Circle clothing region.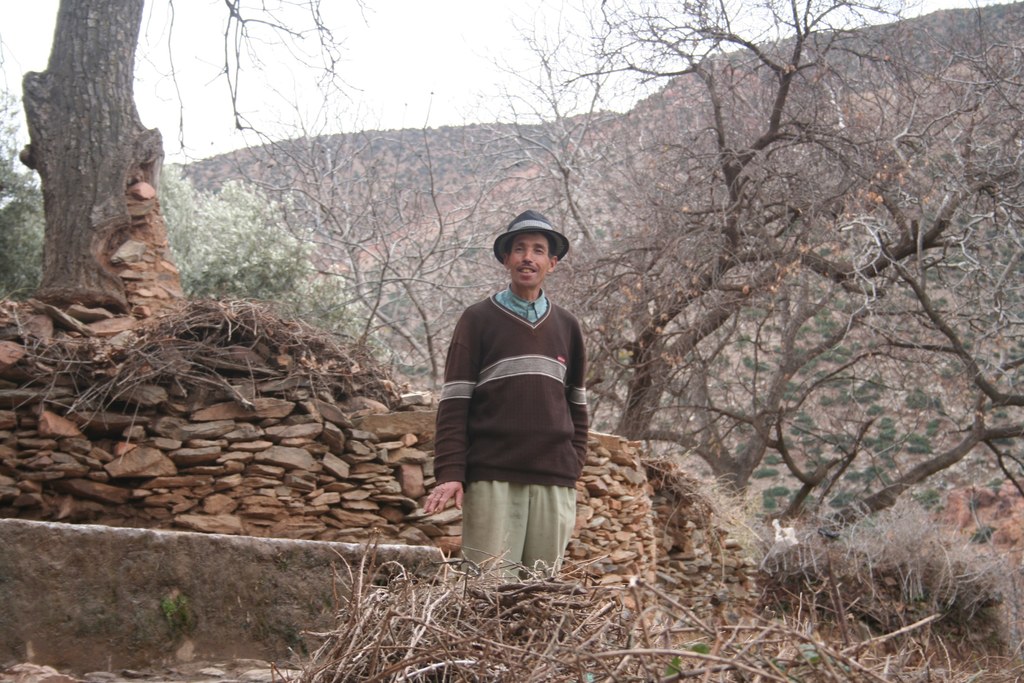
Region: [x1=430, y1=281, x2=590, y2=583].
